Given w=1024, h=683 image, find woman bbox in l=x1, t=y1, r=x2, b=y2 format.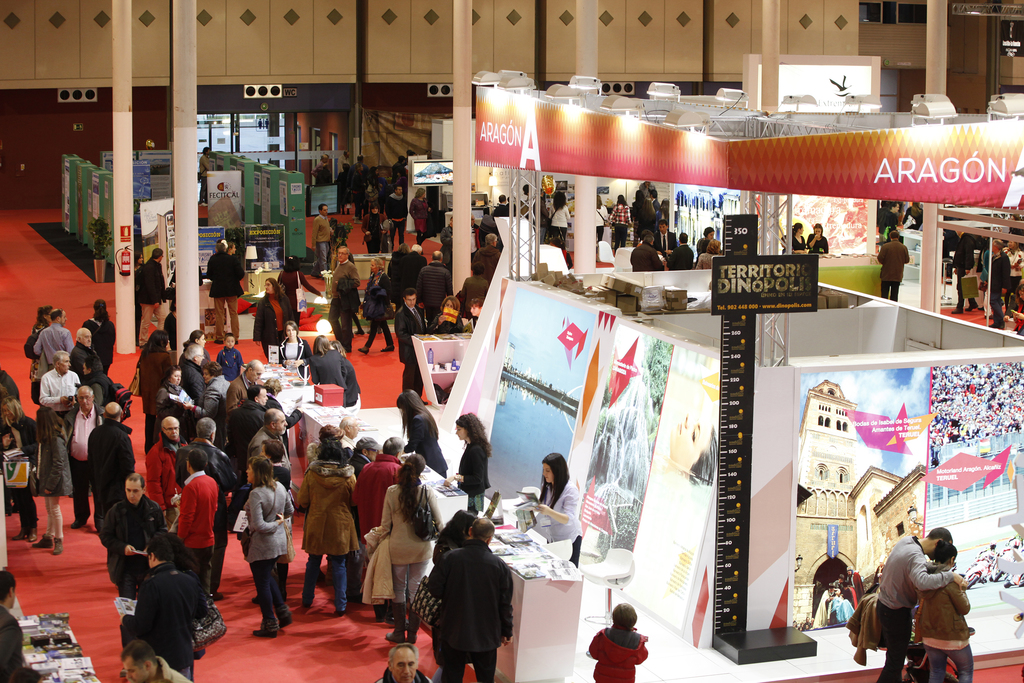
l=591, t=192, r=610, b=243.
